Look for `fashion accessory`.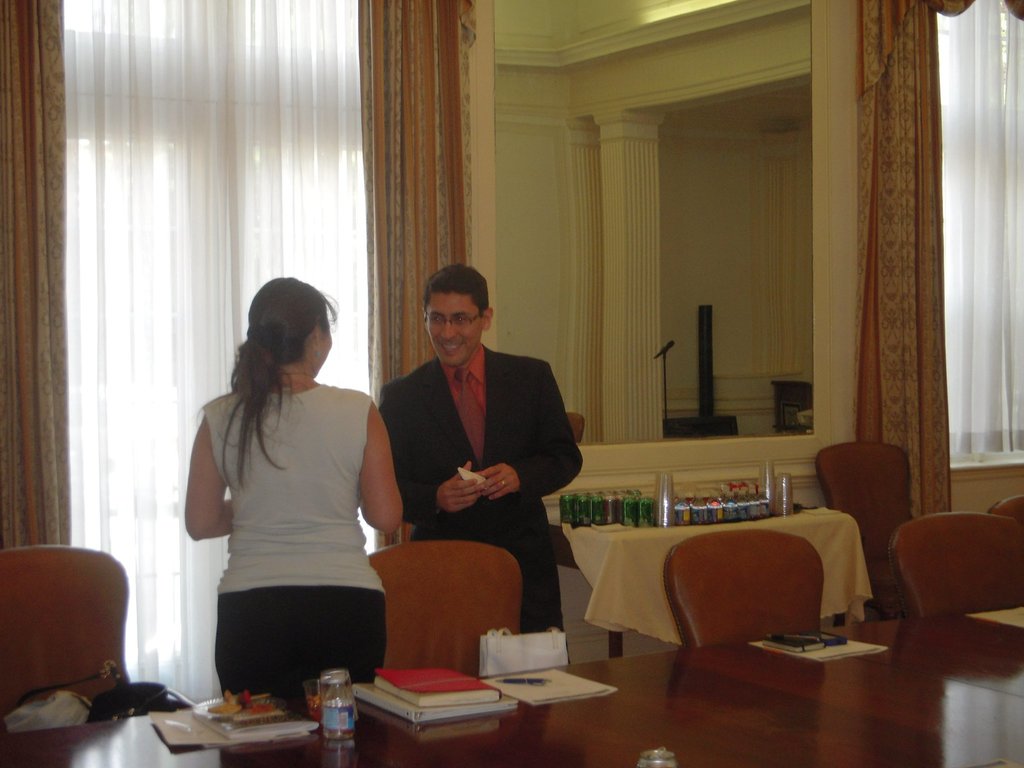
Found: bbox=[284, 371, 316, 380].
